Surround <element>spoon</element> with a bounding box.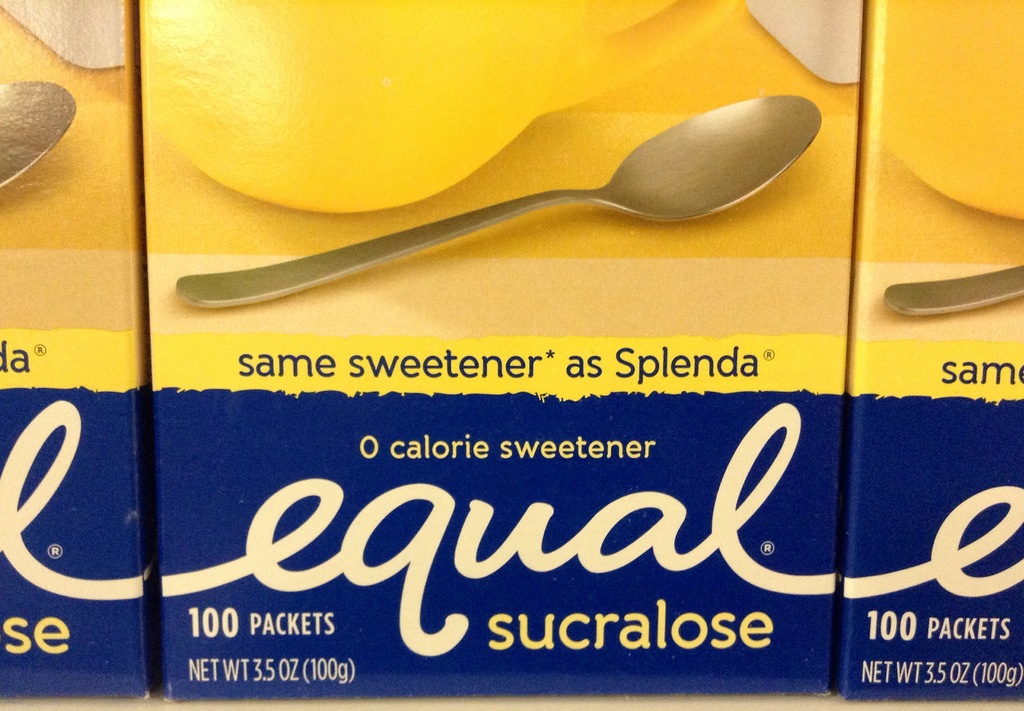
pyautogui.locateOnScreen(0, 79, 77, 186).
